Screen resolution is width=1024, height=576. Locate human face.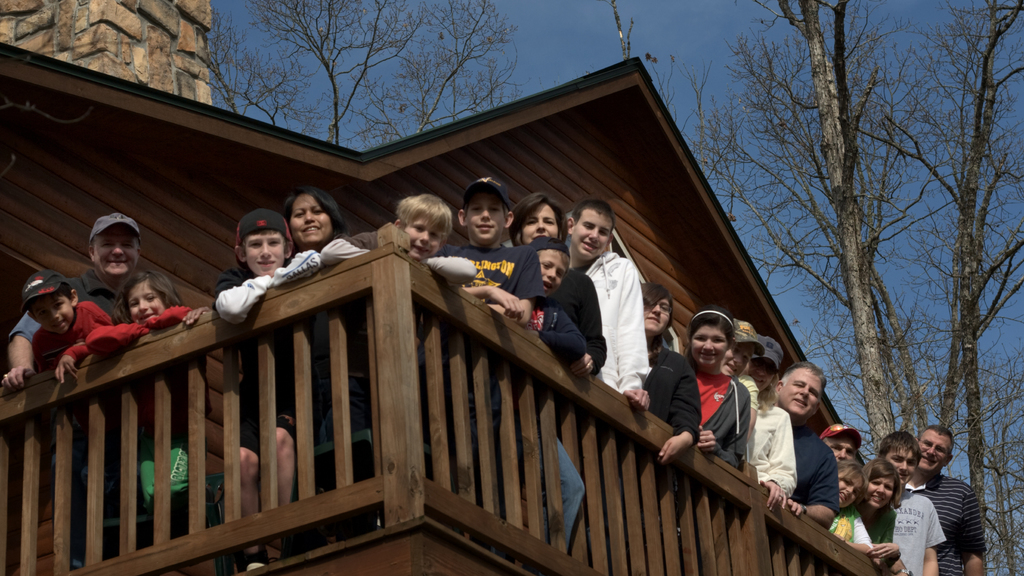
x1=573, y1=212, x2=614, y2=257.
